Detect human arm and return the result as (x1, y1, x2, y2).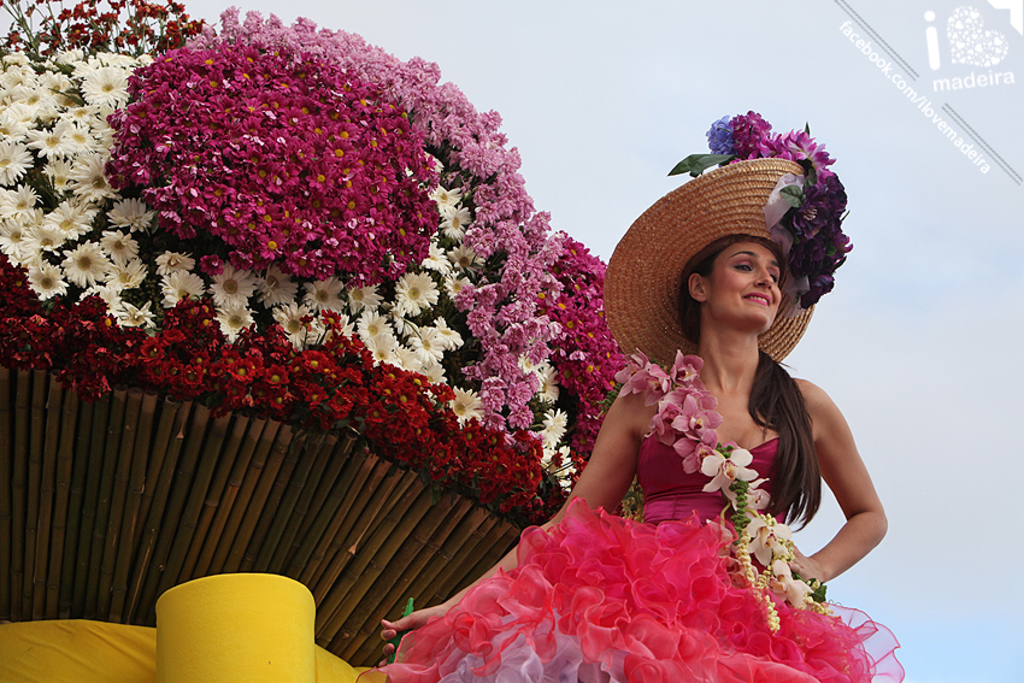
(382, 367, 647, 655).
